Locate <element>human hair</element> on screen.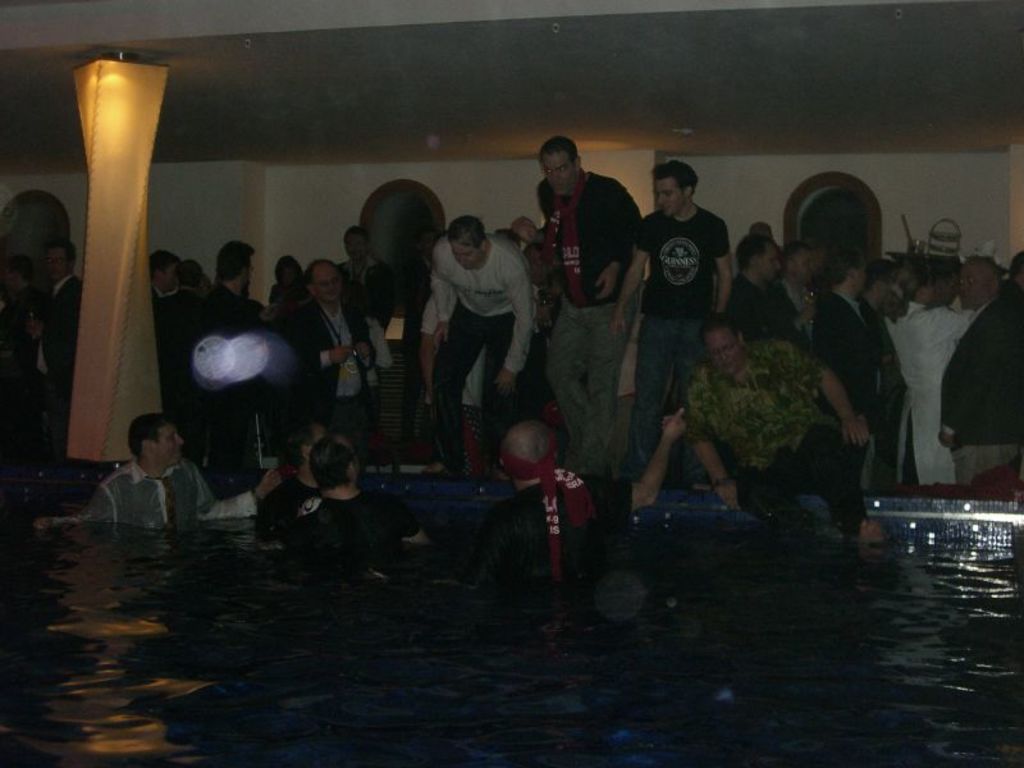
On screen at bbox(211, 239, 255, 278).
